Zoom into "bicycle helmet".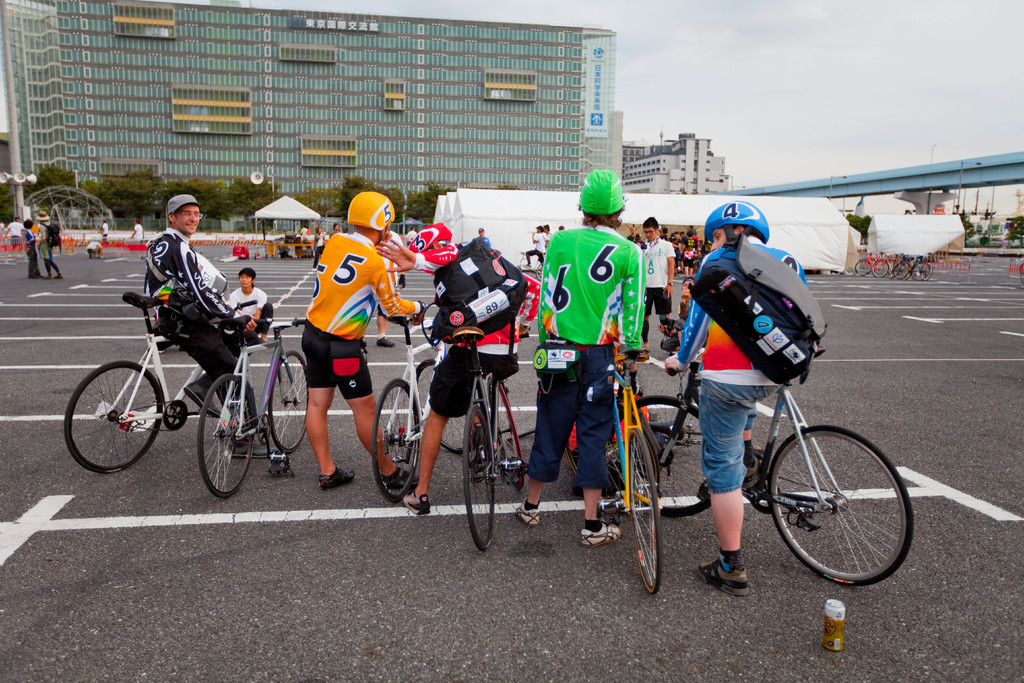
Zoom target: [x1=348, y1=189, x2=396, y2=243].
